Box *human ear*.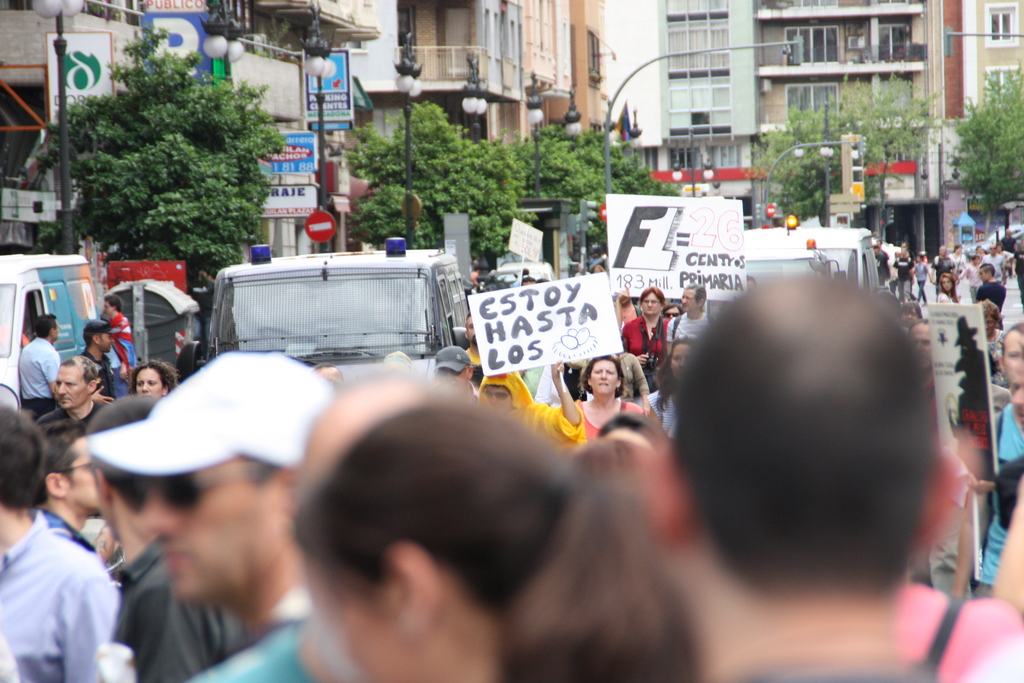
(x1=87, y1=378, x2=100, y2=397).
